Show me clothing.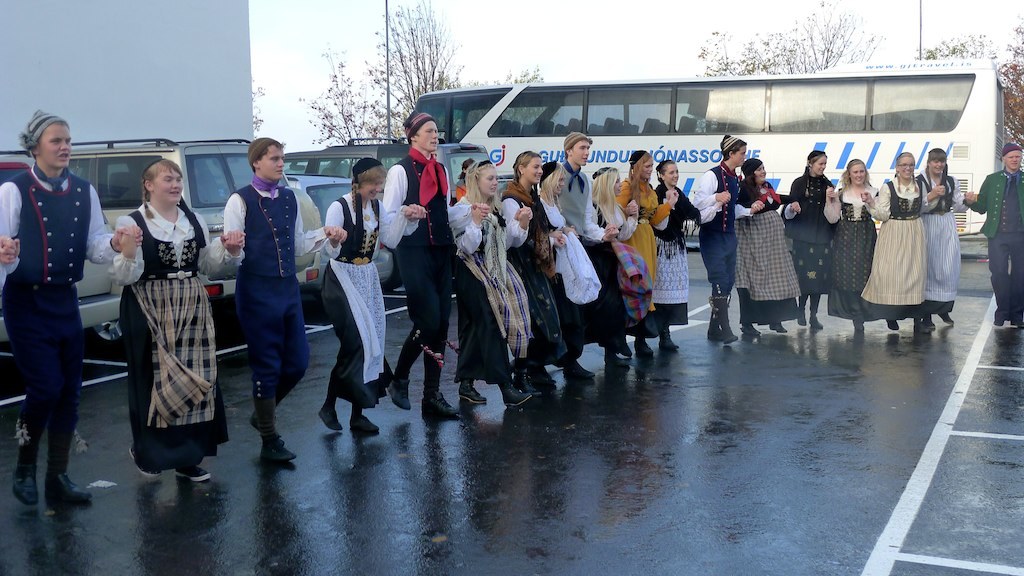
clothing is here: detection(652, 186, 700, 327).
